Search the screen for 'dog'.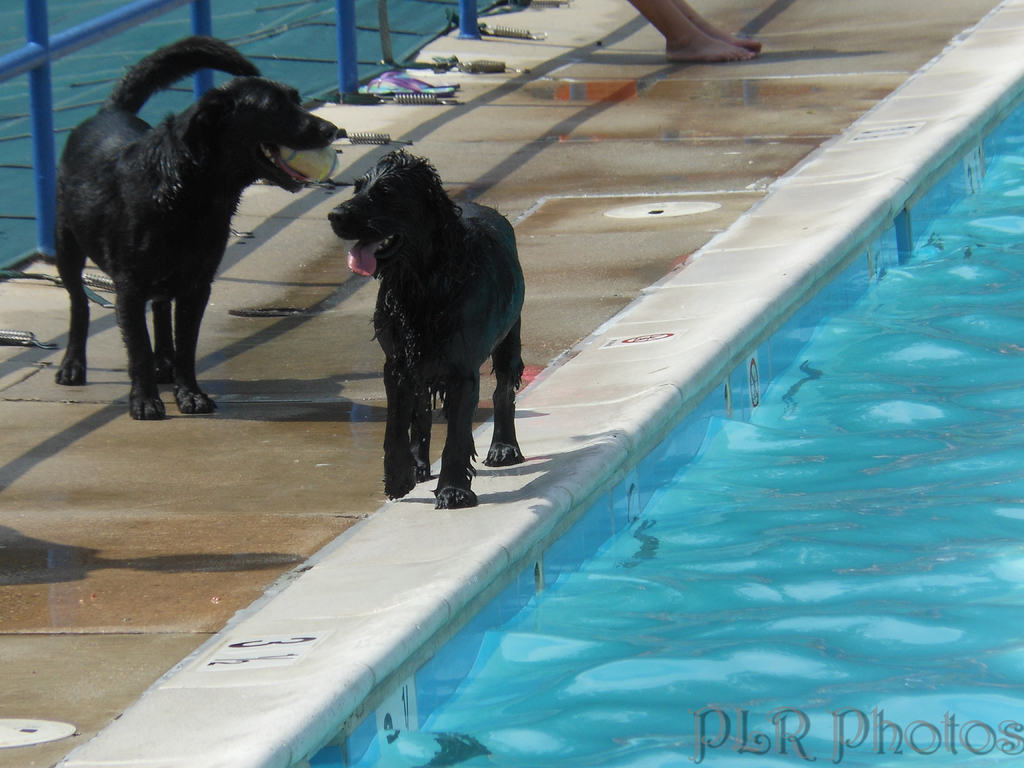
Found at (left=324, top=154, right=527, bottom=513).
